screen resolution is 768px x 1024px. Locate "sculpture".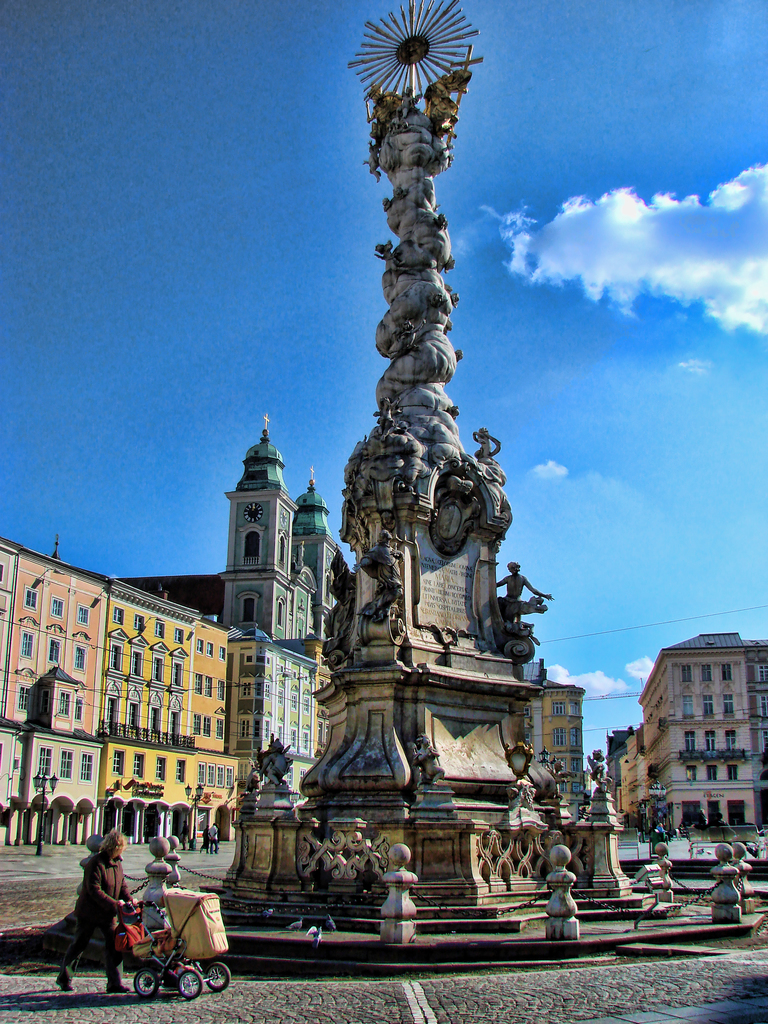
detection(255, 728, 296, 779).
